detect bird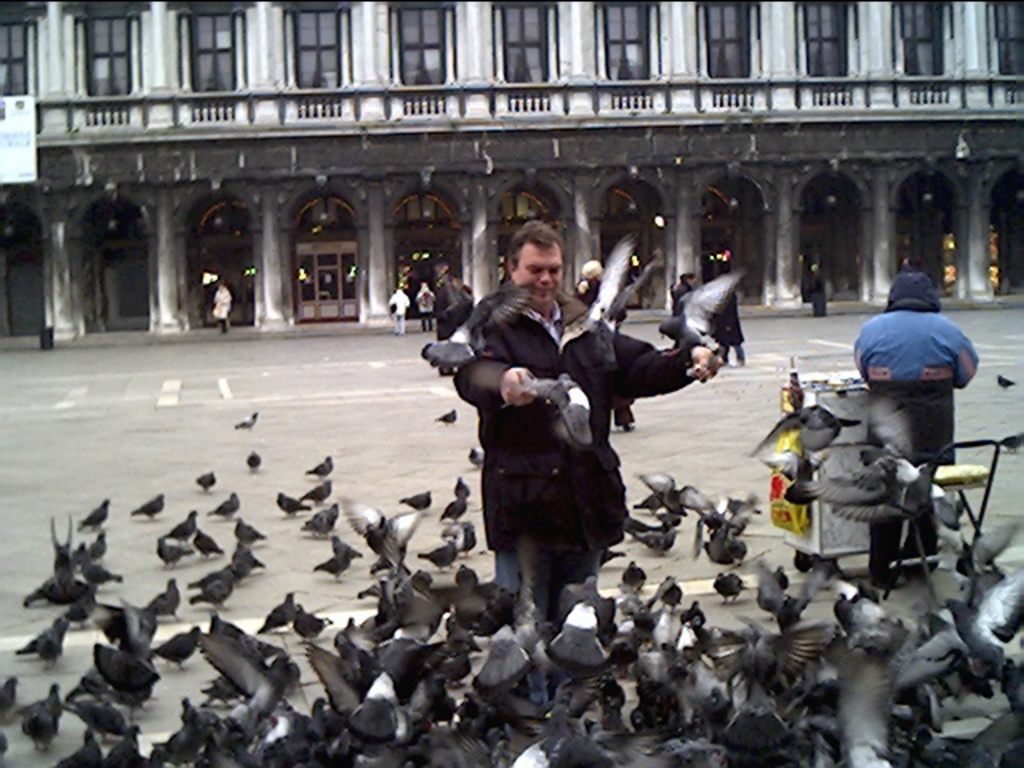
l=242, t=450, r=262, b=478
